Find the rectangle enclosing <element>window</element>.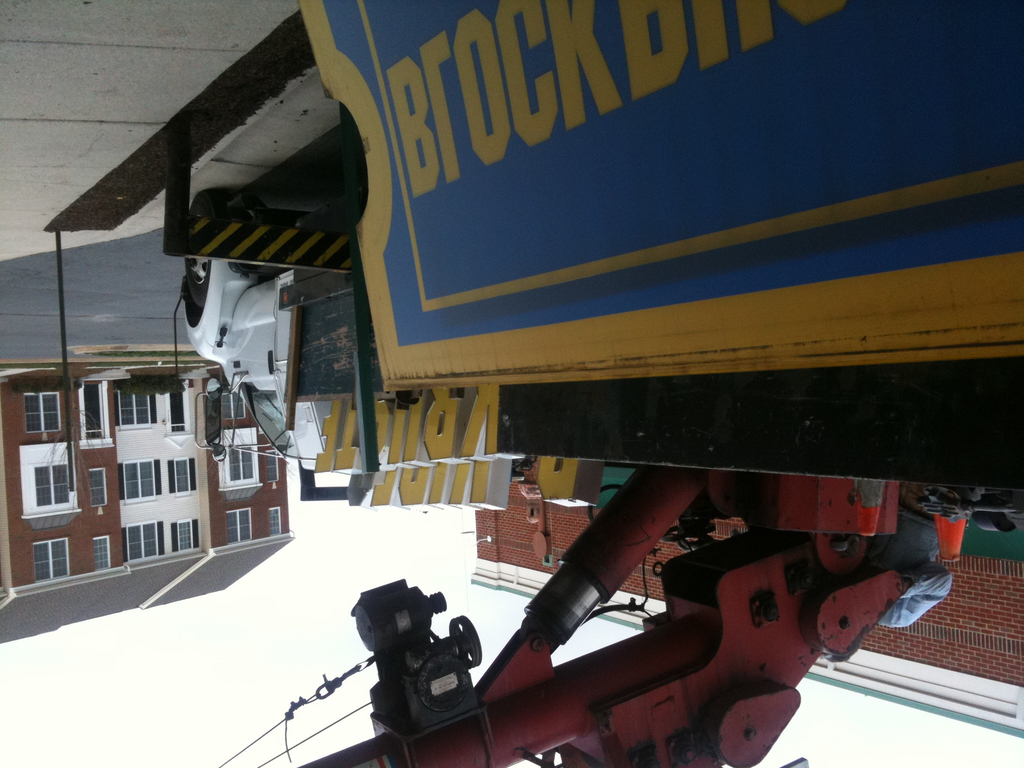
rect(231, 447, 253, 479).
